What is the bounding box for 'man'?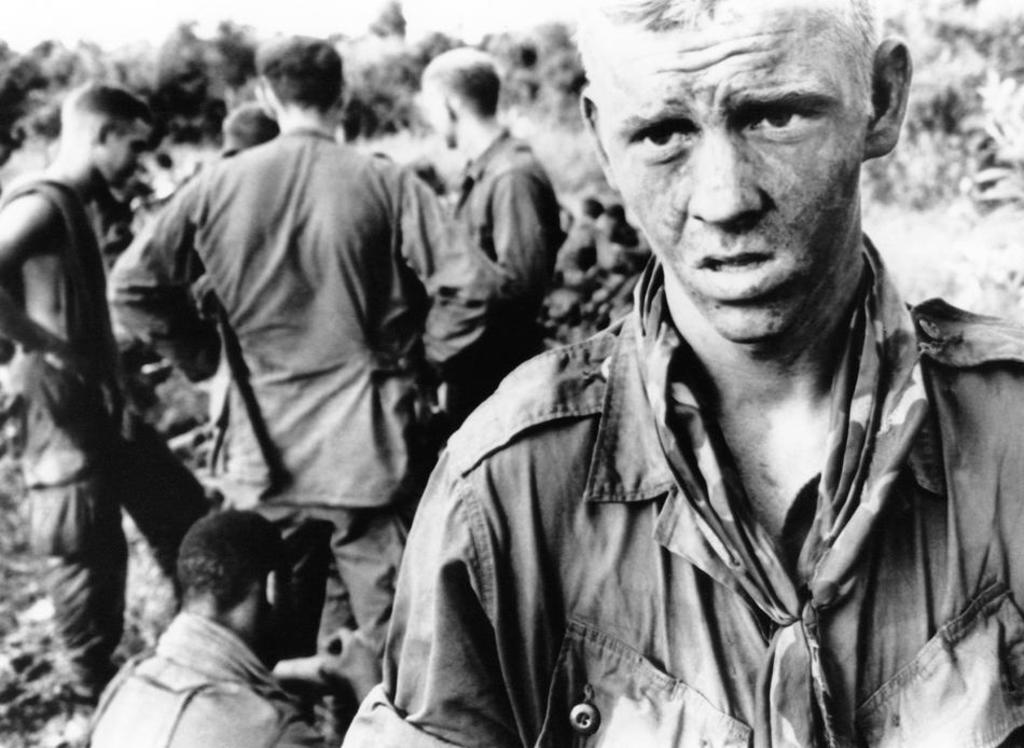
(left=417, top=52, right=577, bottom=476).
